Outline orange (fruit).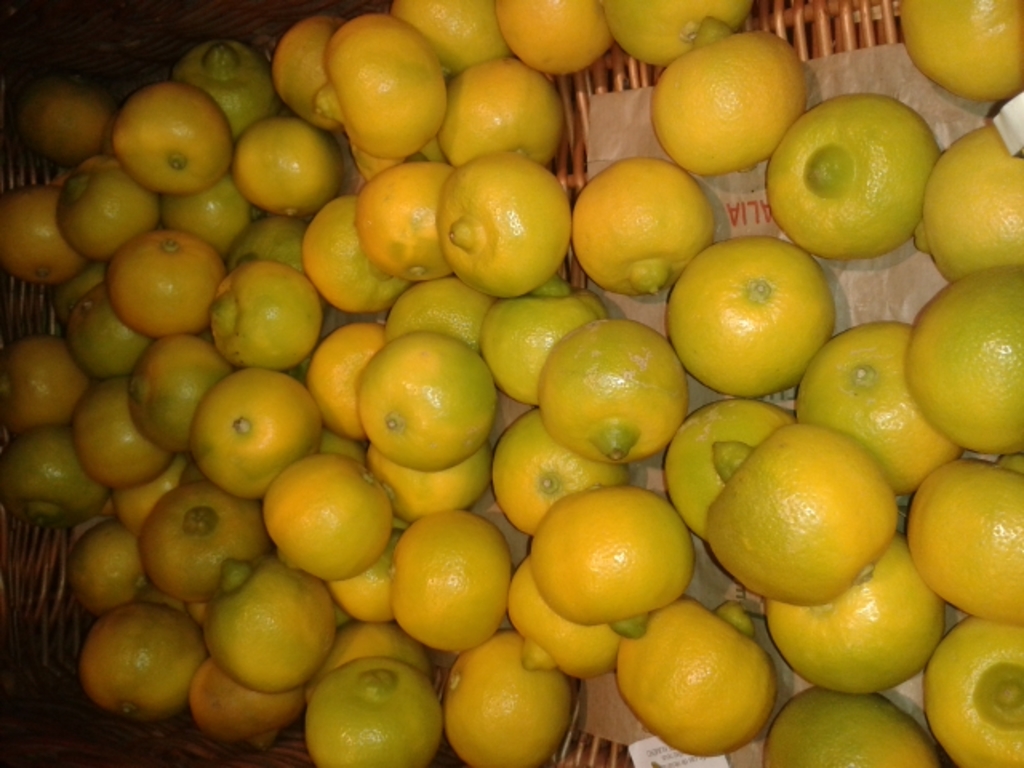
Outline: bbox=[194, 366, 306, 485].
